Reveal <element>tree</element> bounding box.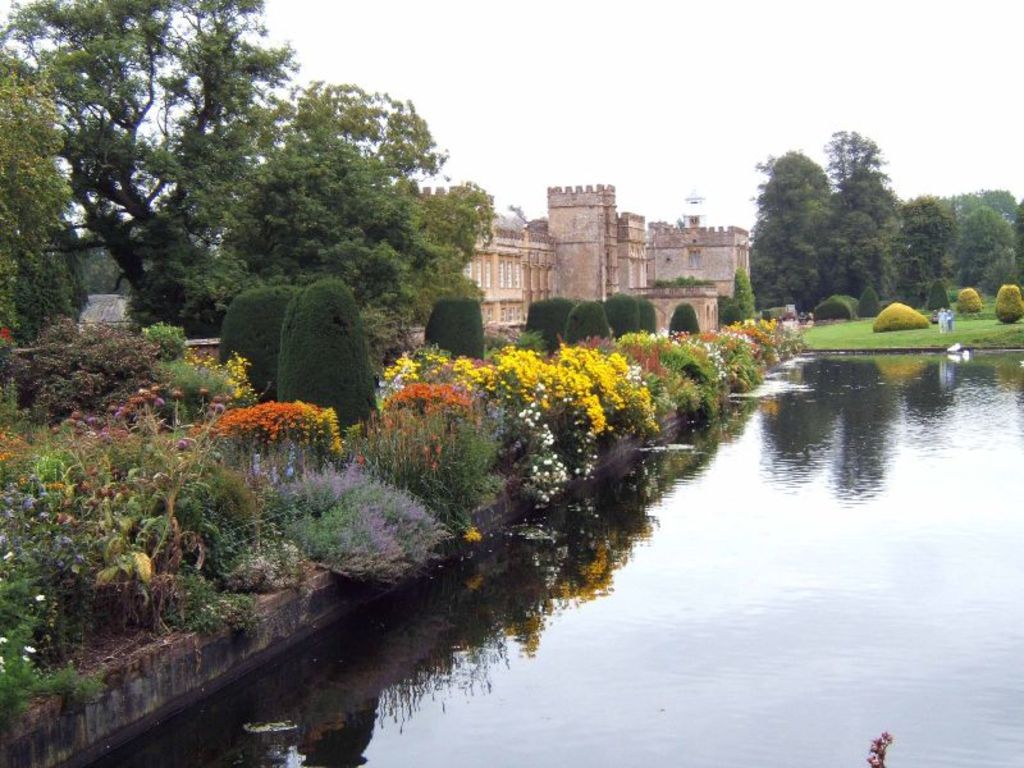
Revealed: select_region(893, 188, 948, 302).
